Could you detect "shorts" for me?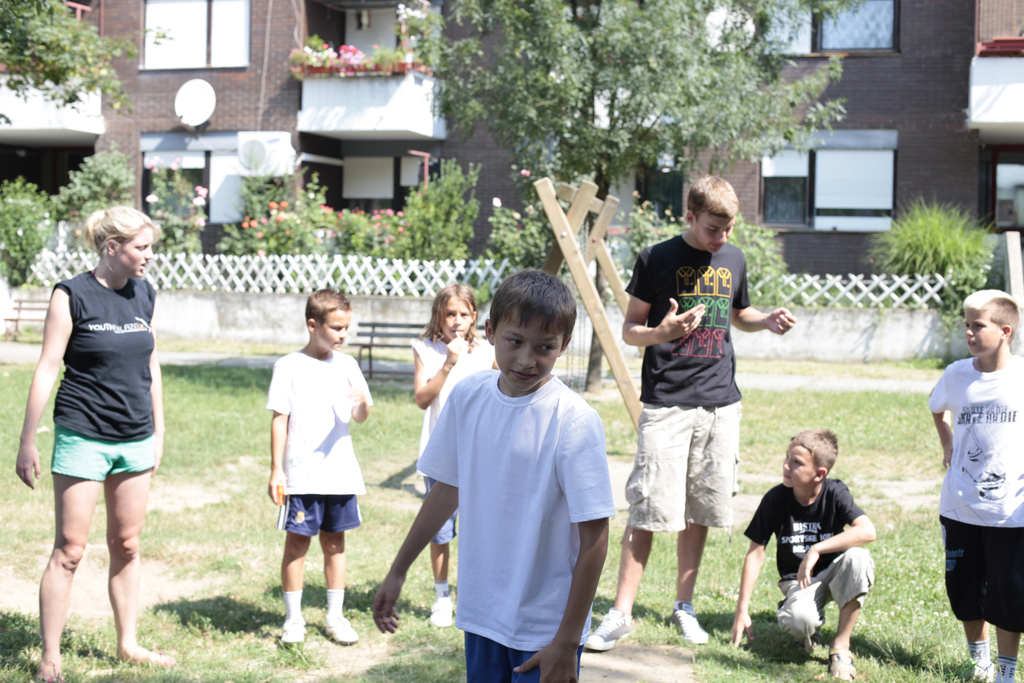
Detection result: x1=624 y1=399 x2=740 y2=542.
